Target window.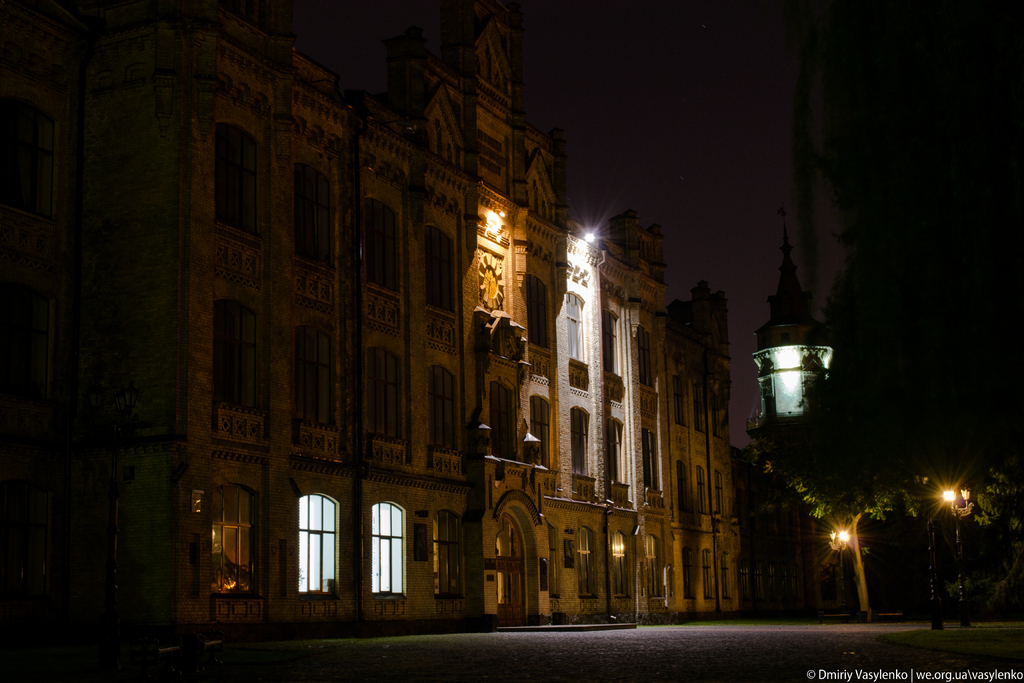
Target region: (left=215, top=314, right=255, bottom=424).
